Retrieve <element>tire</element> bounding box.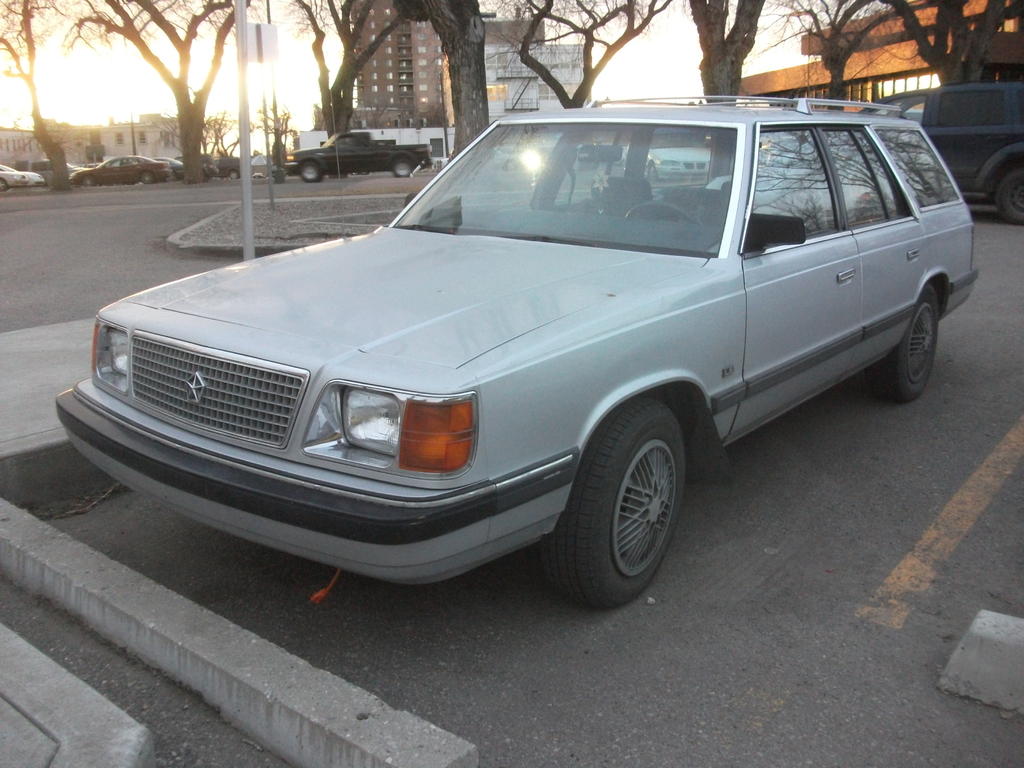
Bounding box: (81, 173, 98, 188).
